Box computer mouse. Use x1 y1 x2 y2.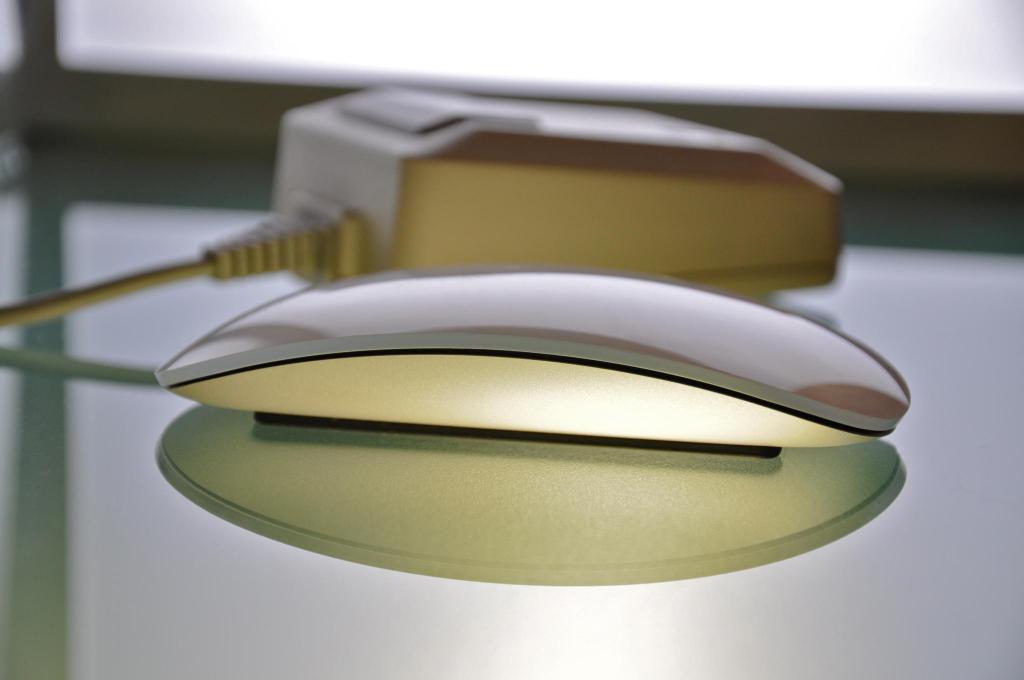
155 267 912 447.
